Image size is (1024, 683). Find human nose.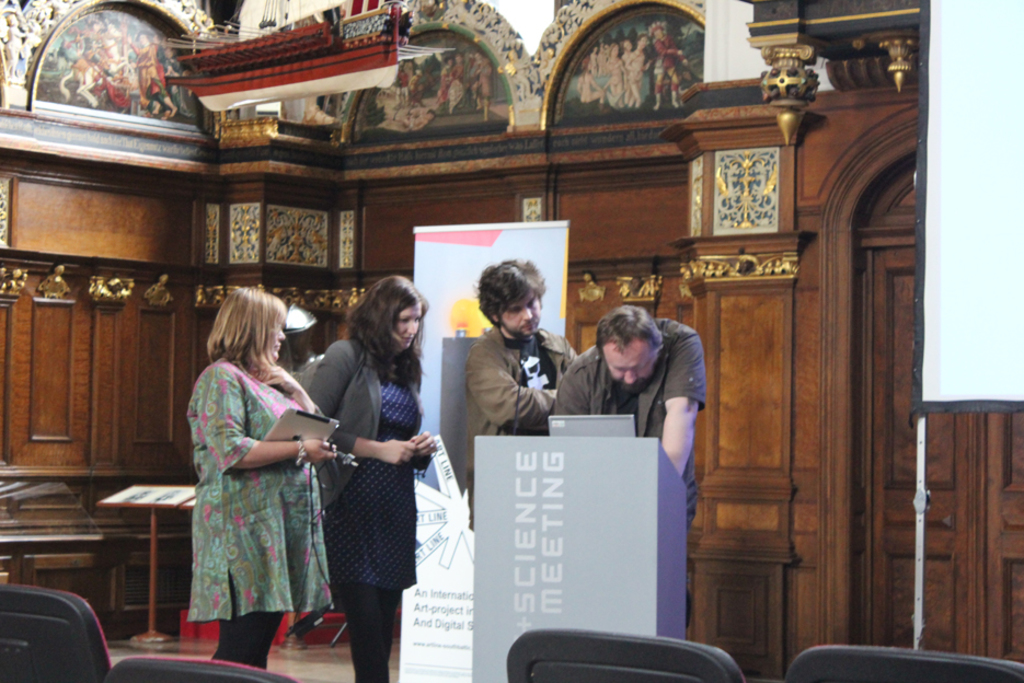
Rect(619, 362, 638, 389).
